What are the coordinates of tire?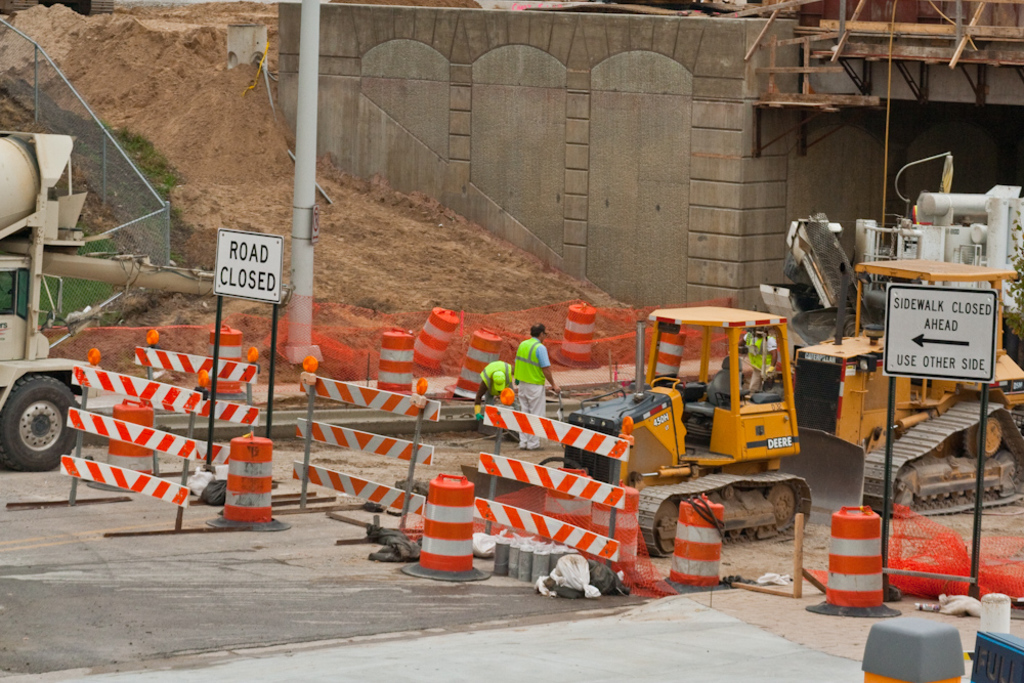
(2,369,71,475).
